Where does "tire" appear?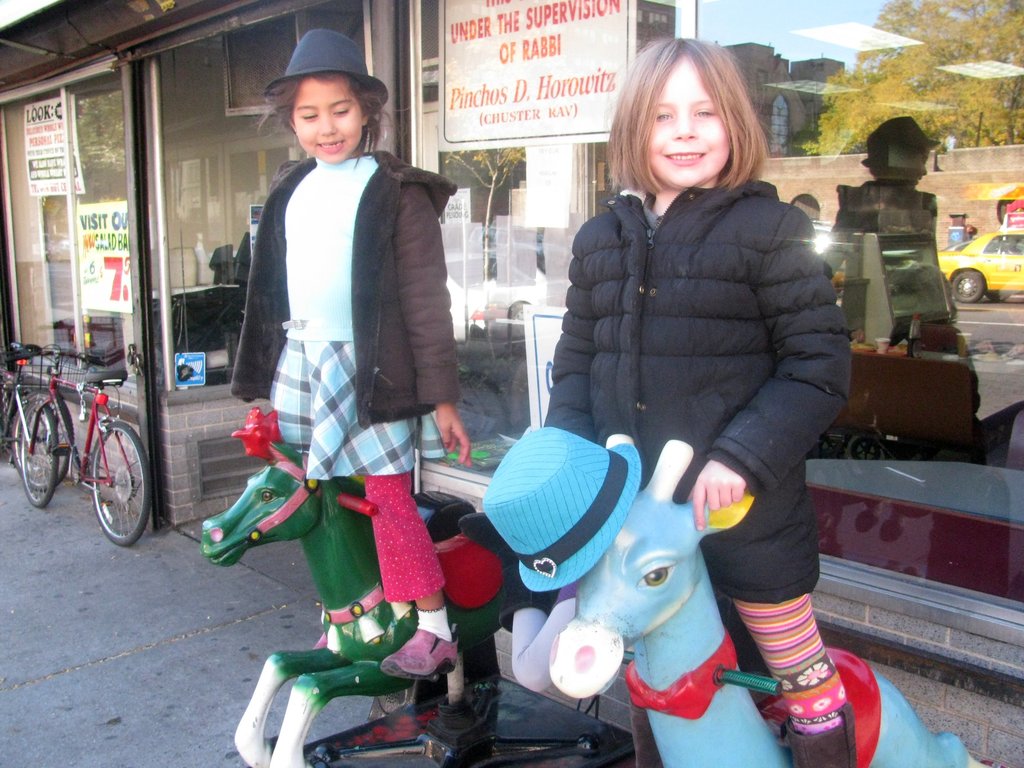
Appears at x1=12 y1=388 x2=74 y2=489.
